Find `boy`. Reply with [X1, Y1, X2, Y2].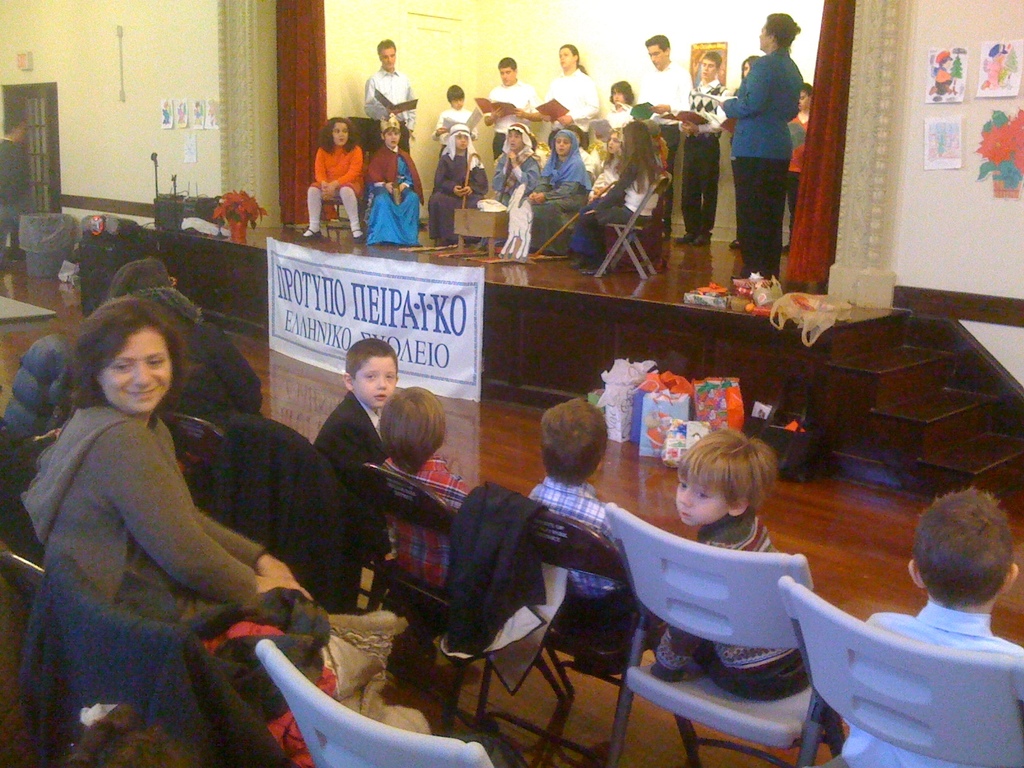
[429, 84, 477, 157].
